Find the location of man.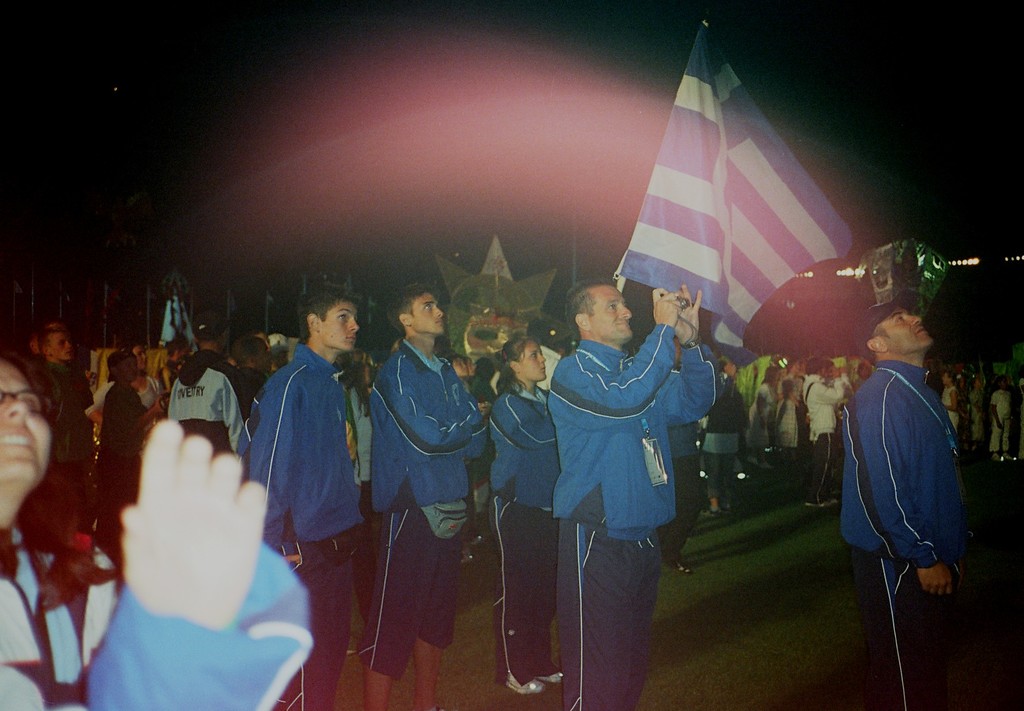
Location: rect(168, 311, 248, 447).
